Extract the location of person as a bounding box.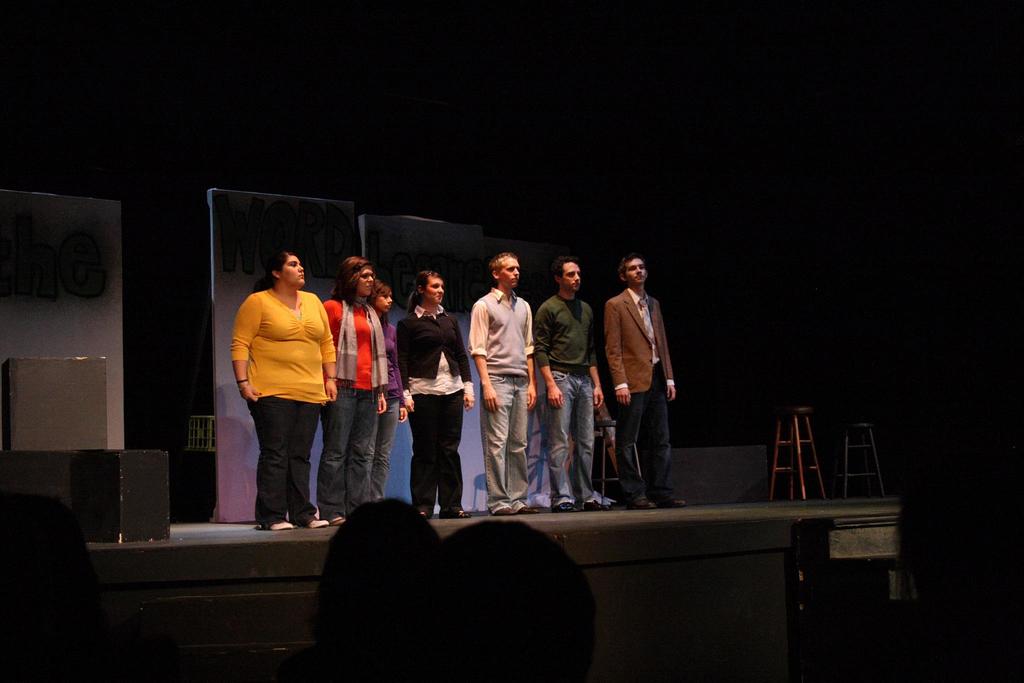
{"x1": 605, "y1": 241, "x2": 685, "y2": 522}.
